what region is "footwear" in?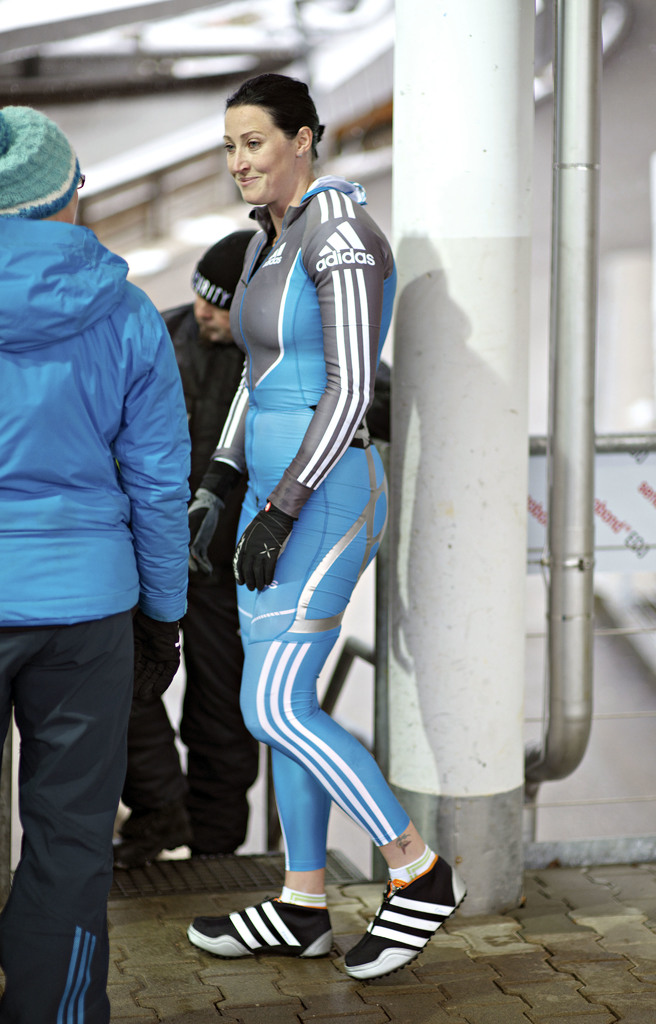
[left=109, top=813, right=198, bottom=876].
